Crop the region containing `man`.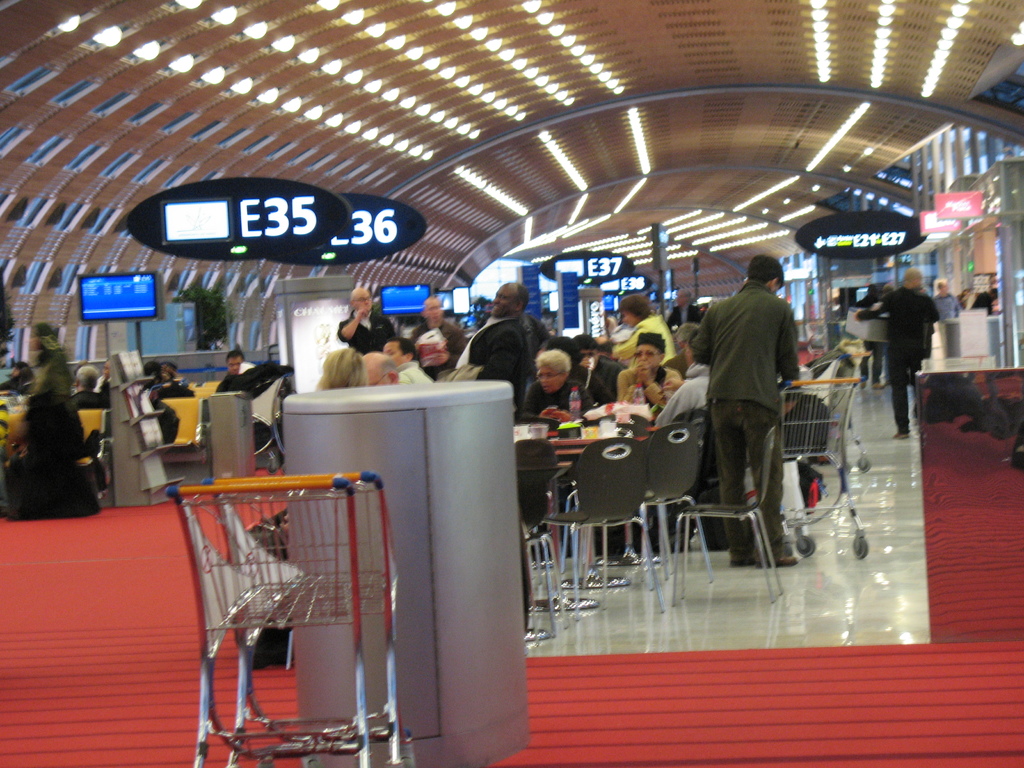
Crop region: 221, 348, 248, 388.
